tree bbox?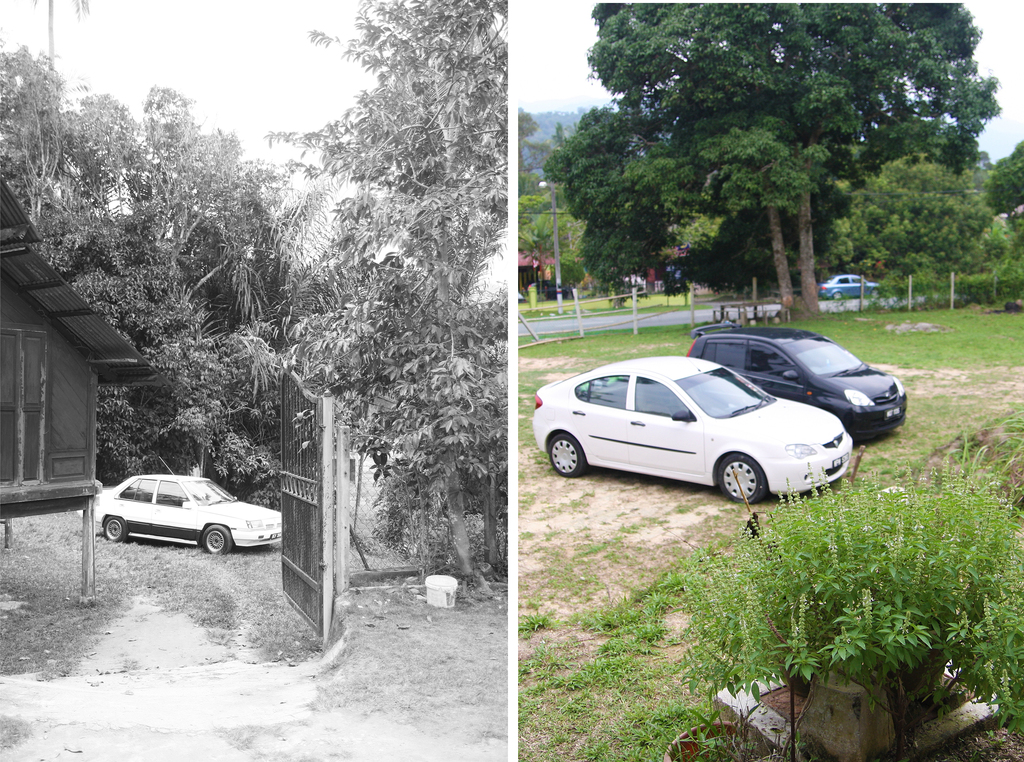
{"x1": 164, "y1": 138, "x2": 273, "y2": 288}
